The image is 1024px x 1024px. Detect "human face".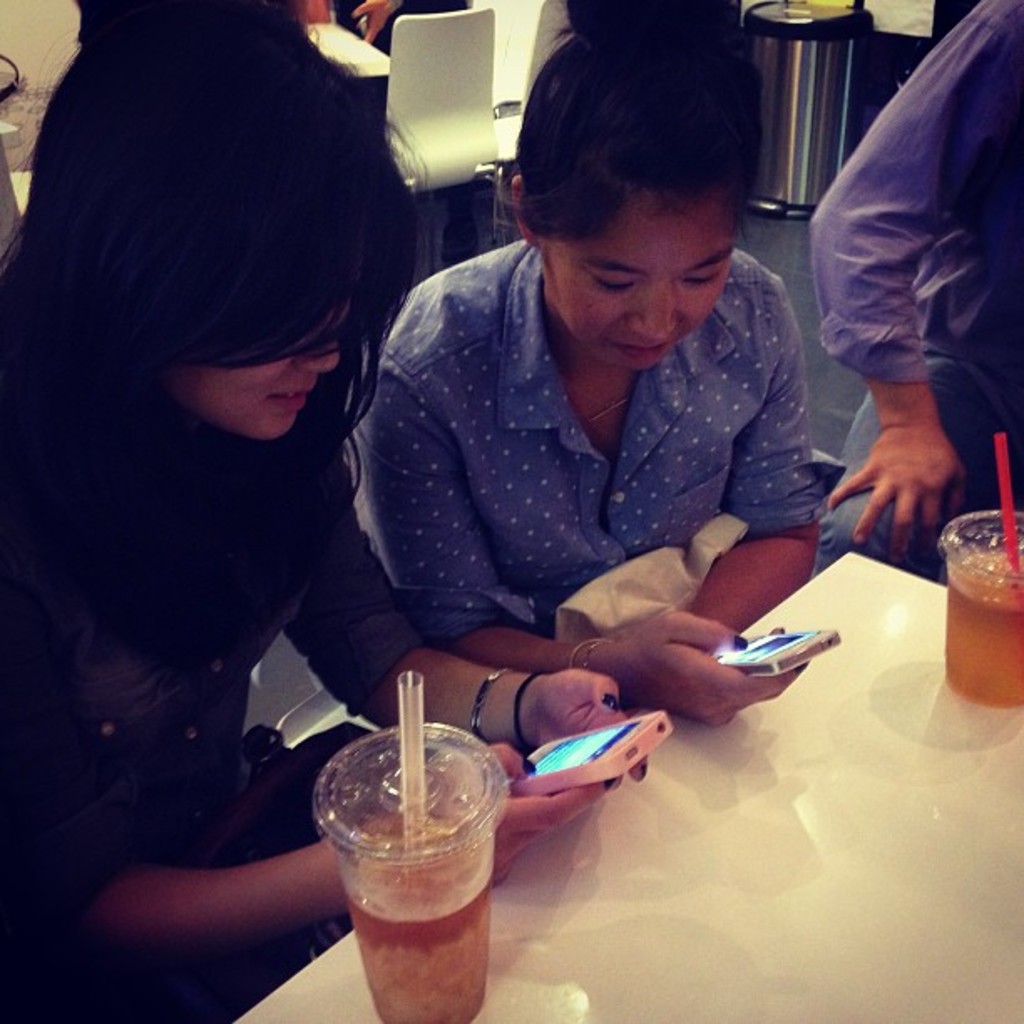
Detection: l=177, t=294, r=356, b=438.
